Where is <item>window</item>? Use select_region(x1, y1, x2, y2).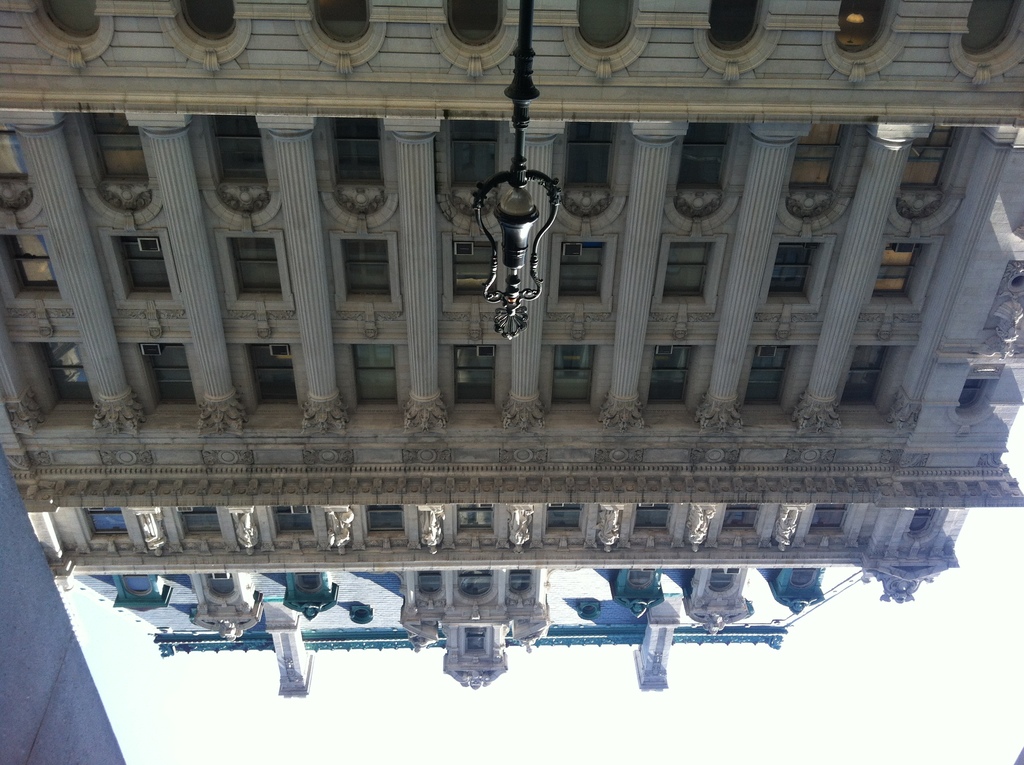
select_region(366, 503, 407, 538).
